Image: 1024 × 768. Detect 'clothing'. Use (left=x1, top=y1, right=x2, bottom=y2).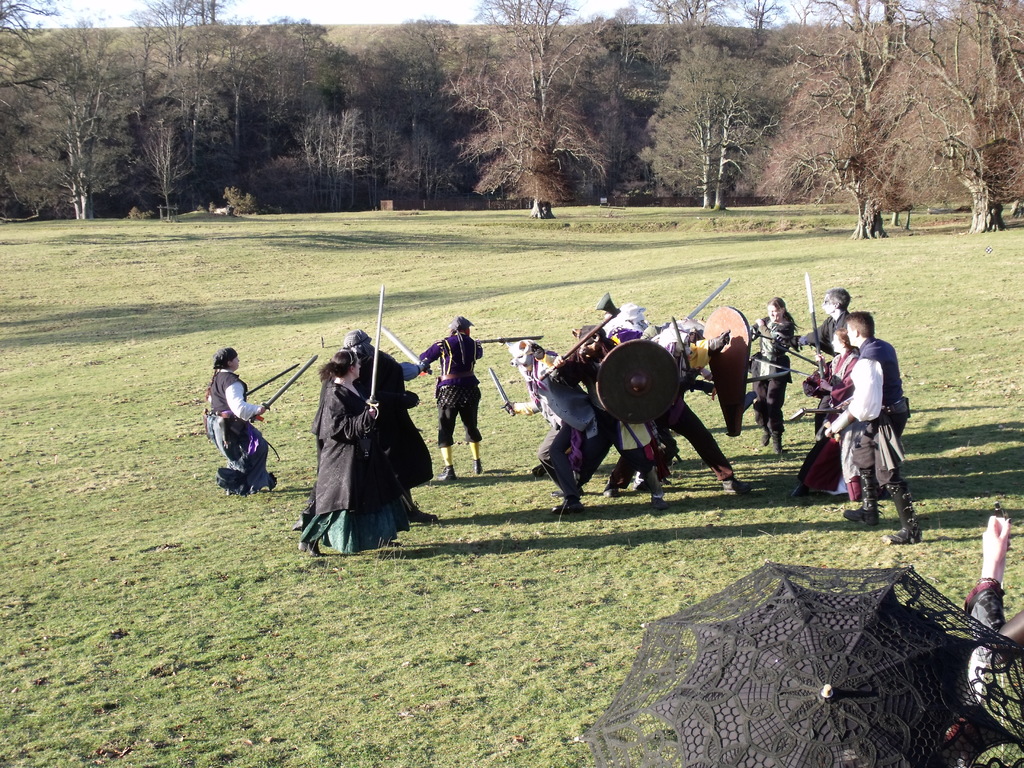
(left=215, top=368, right=260, bottom=491).
